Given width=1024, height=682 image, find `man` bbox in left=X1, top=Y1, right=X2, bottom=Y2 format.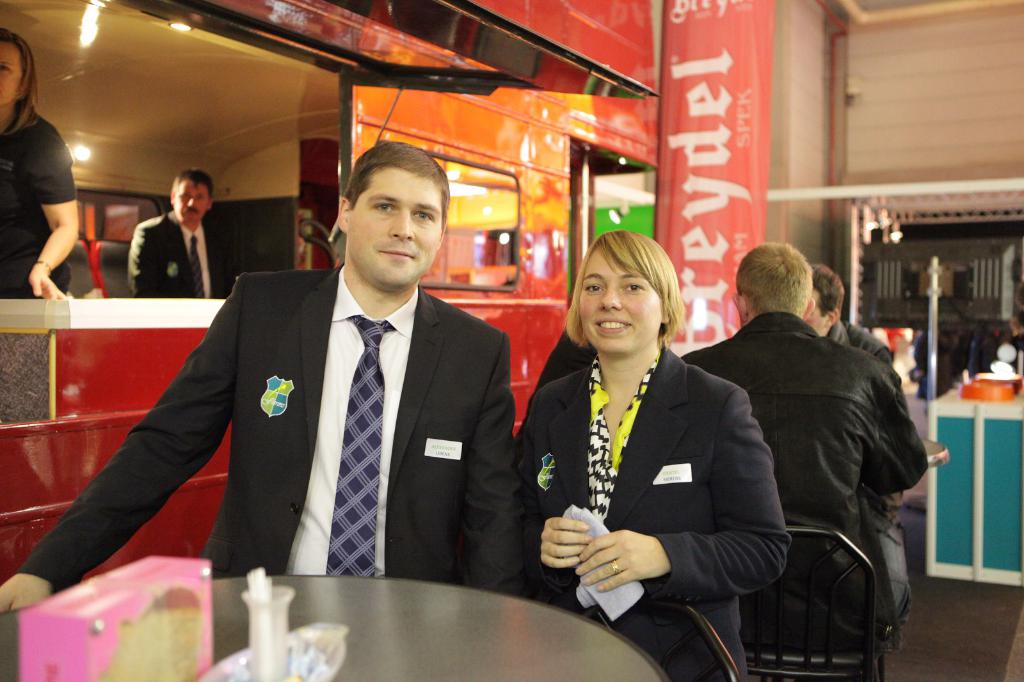
left=127, top=167, right=237, bottom=296.
